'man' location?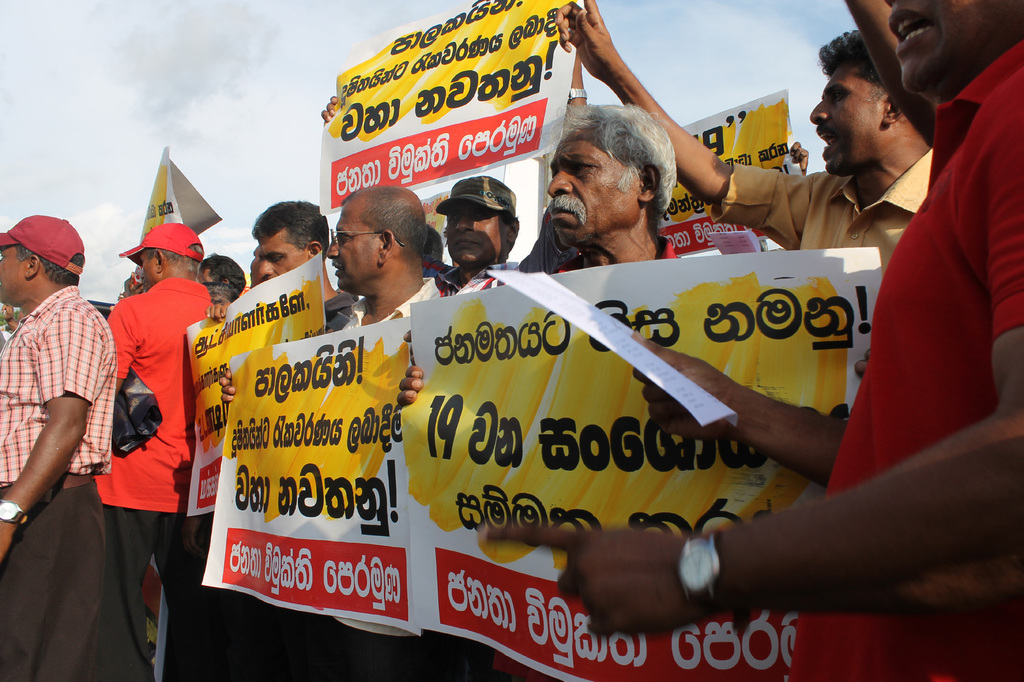
[left=410, top=176, right=563, bottom=328]
